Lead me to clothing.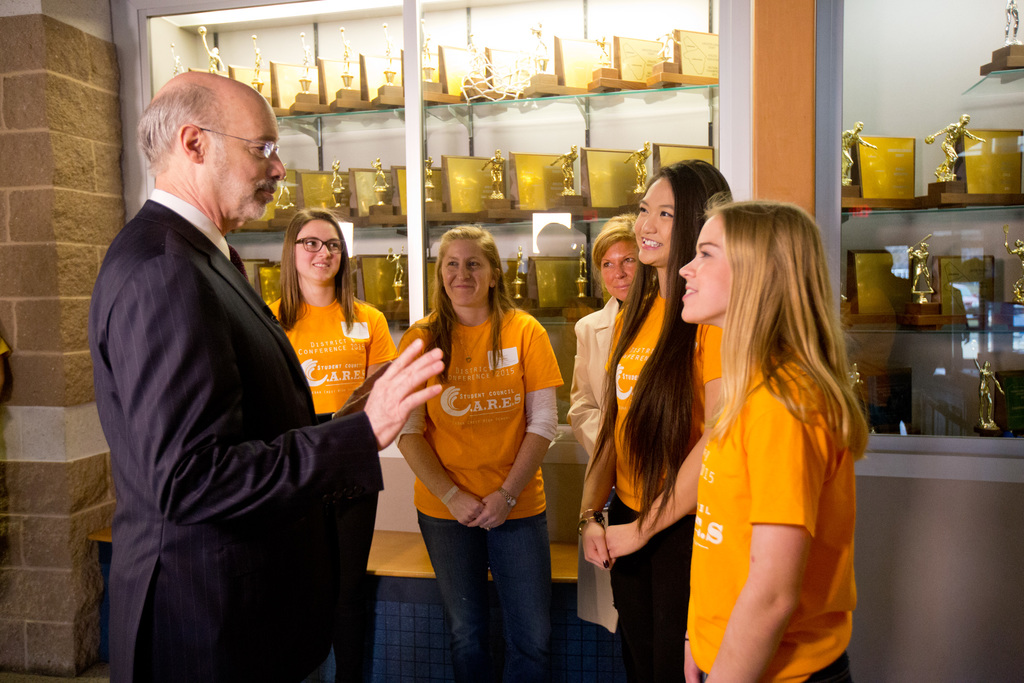
Lead to [left=388, top=306, right=574, bottom=682].
